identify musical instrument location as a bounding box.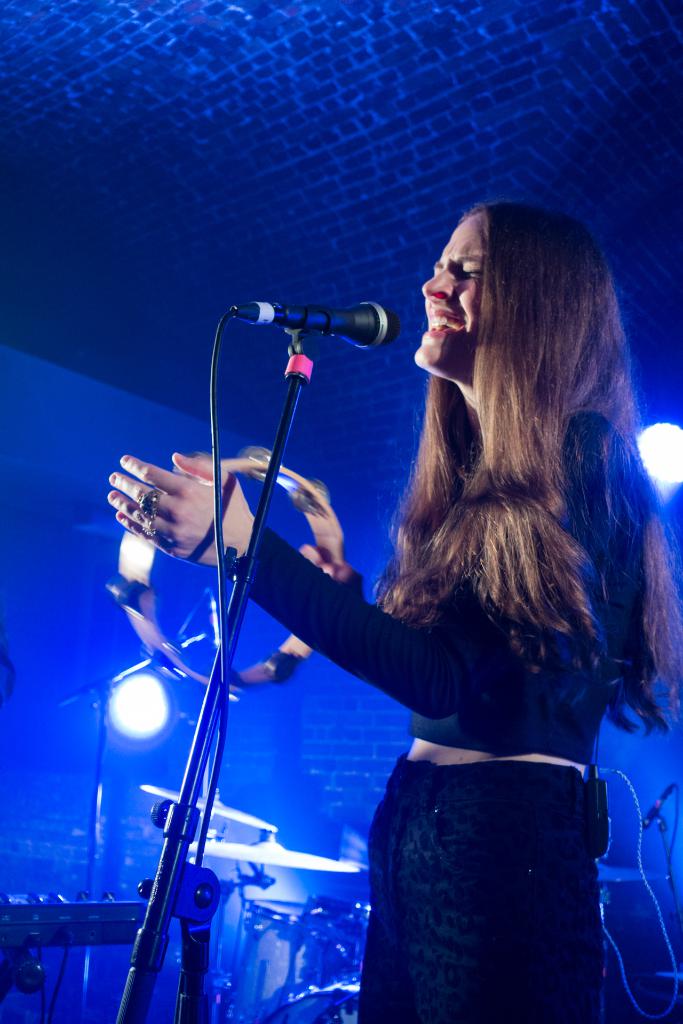
<bbox>134, 769, 281, 835</bbox>.
